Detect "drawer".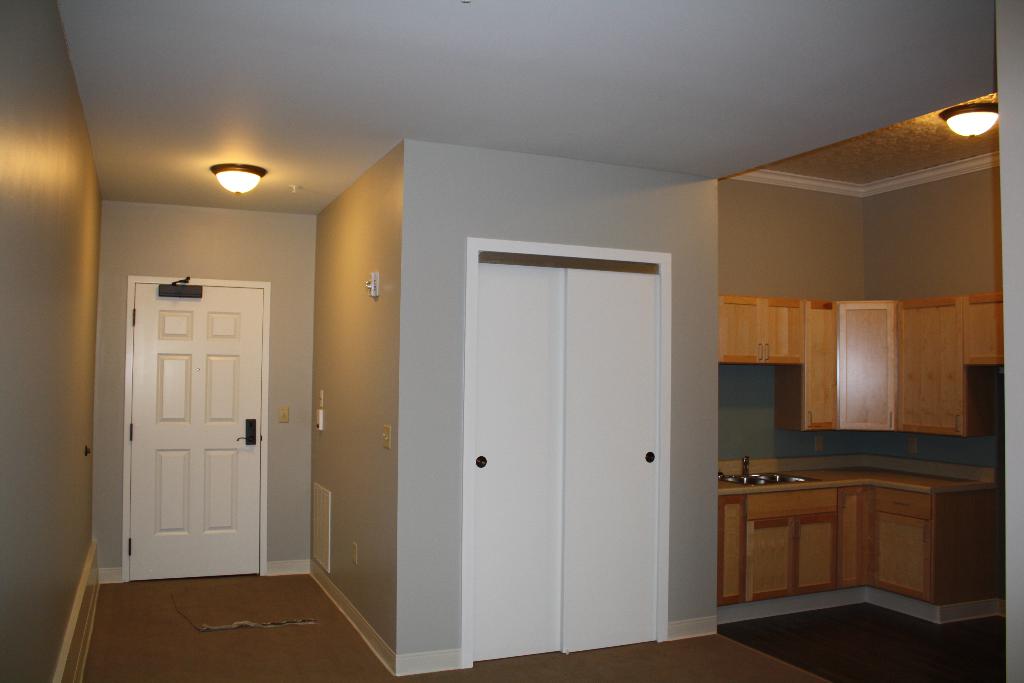
Detected at 744:489:838:520.
